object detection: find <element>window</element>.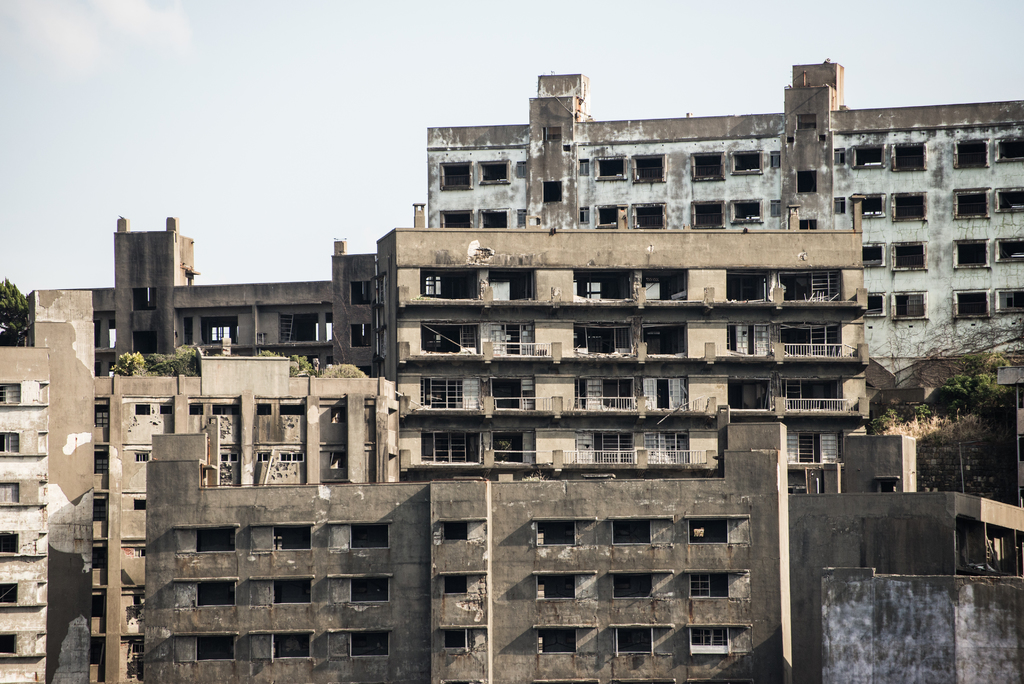
locate(692, 196, 731, 236).
